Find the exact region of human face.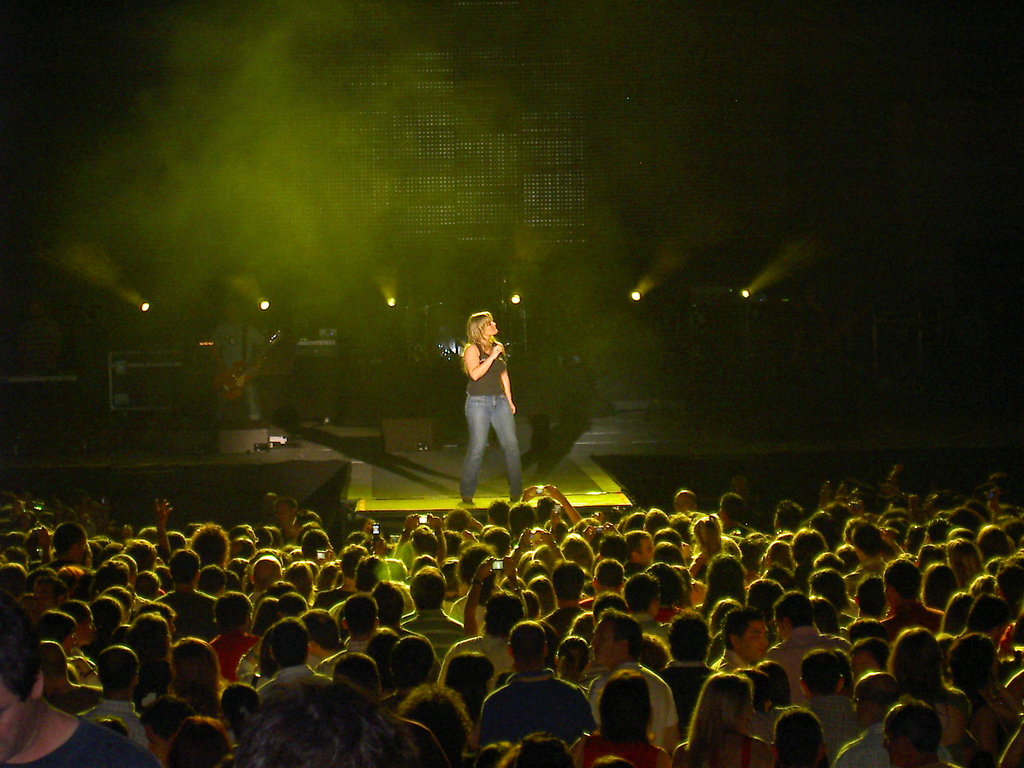
Exact region: BBox(20, 598, 37, 623).
